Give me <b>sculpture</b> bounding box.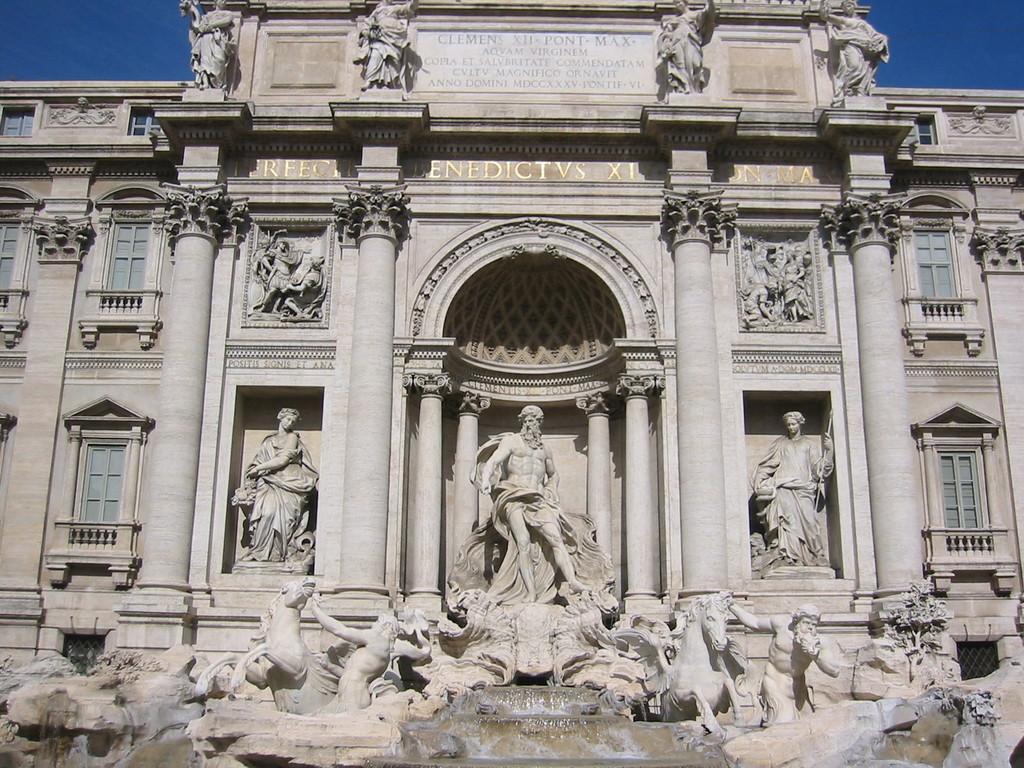
rect(174, 0, 239, 95).
